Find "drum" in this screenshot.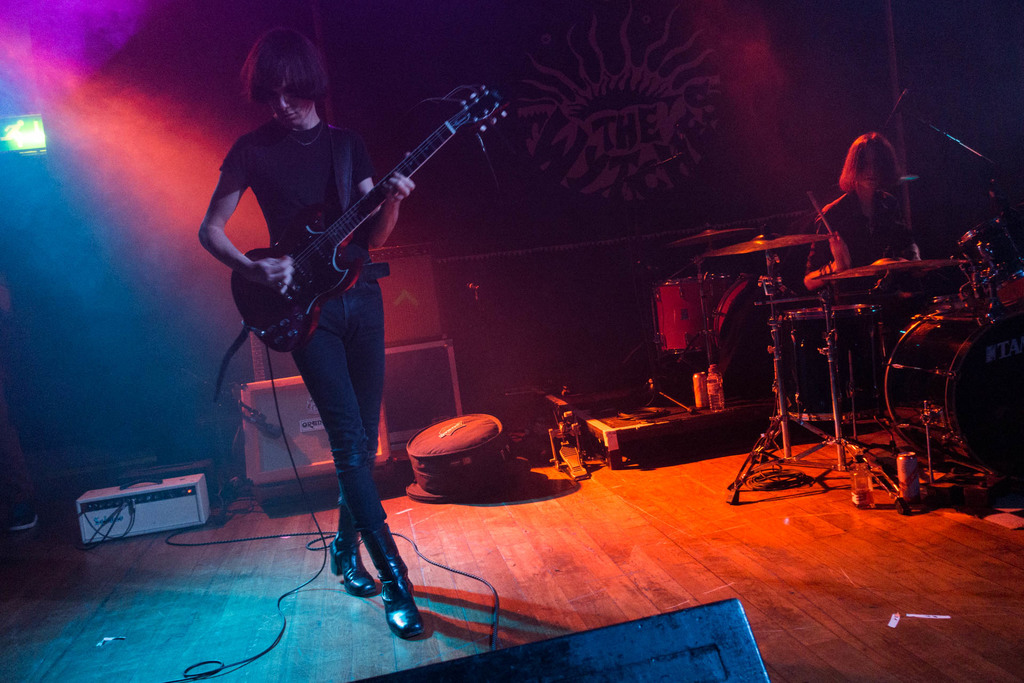
The bounding box for "drum" is 883,308,1023,479.
